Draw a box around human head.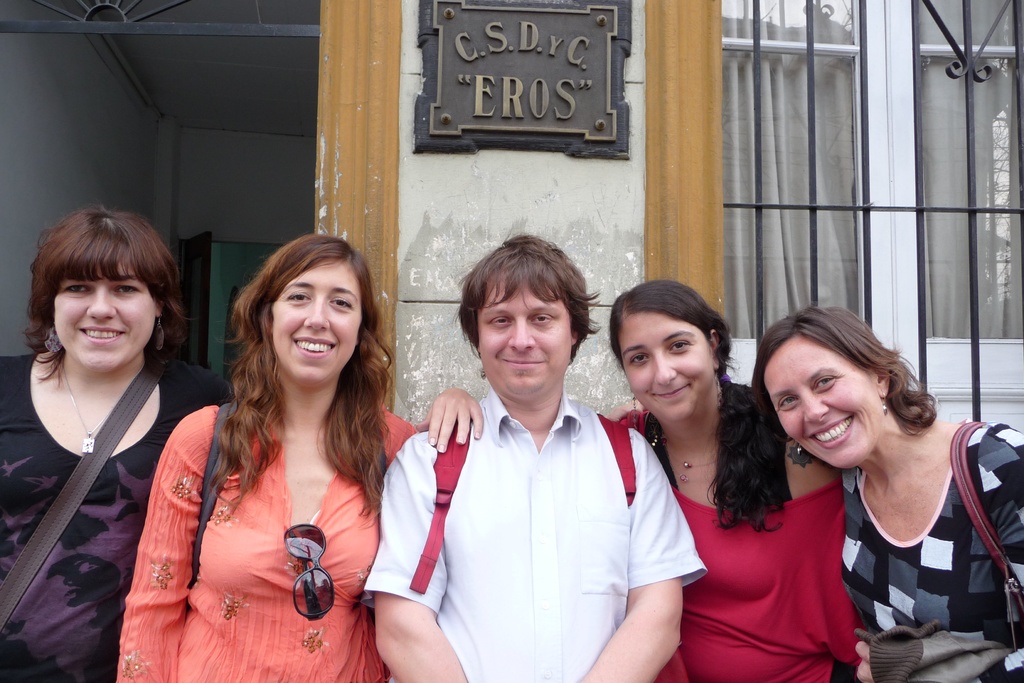
x1=598, y1=274, x2=742, y2=427.
